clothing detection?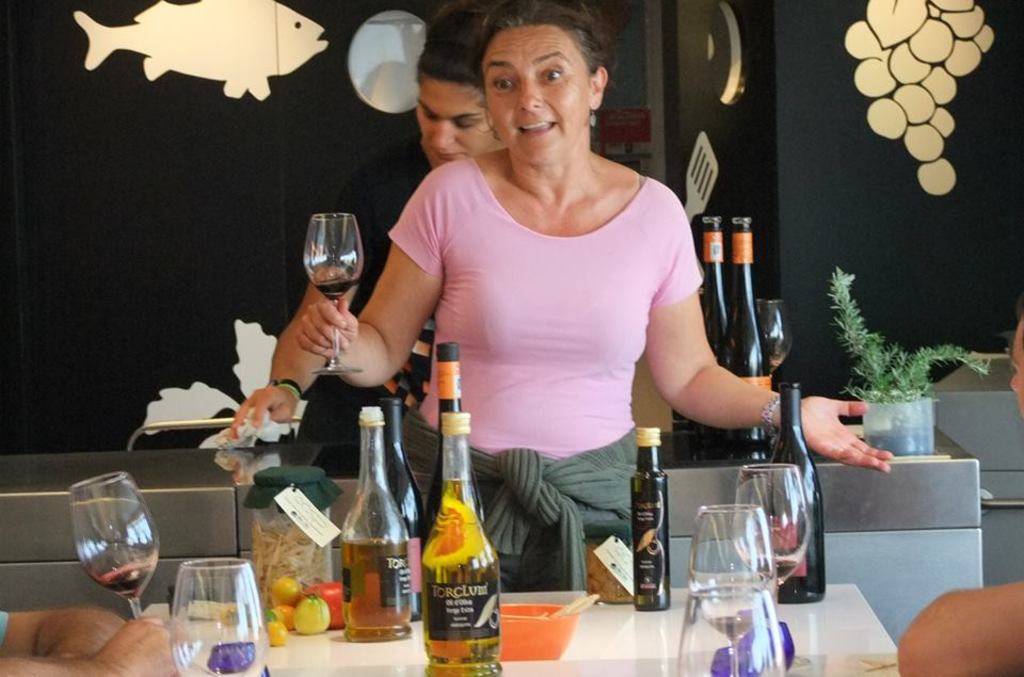
<region>395, 104, 692, 560</region>
